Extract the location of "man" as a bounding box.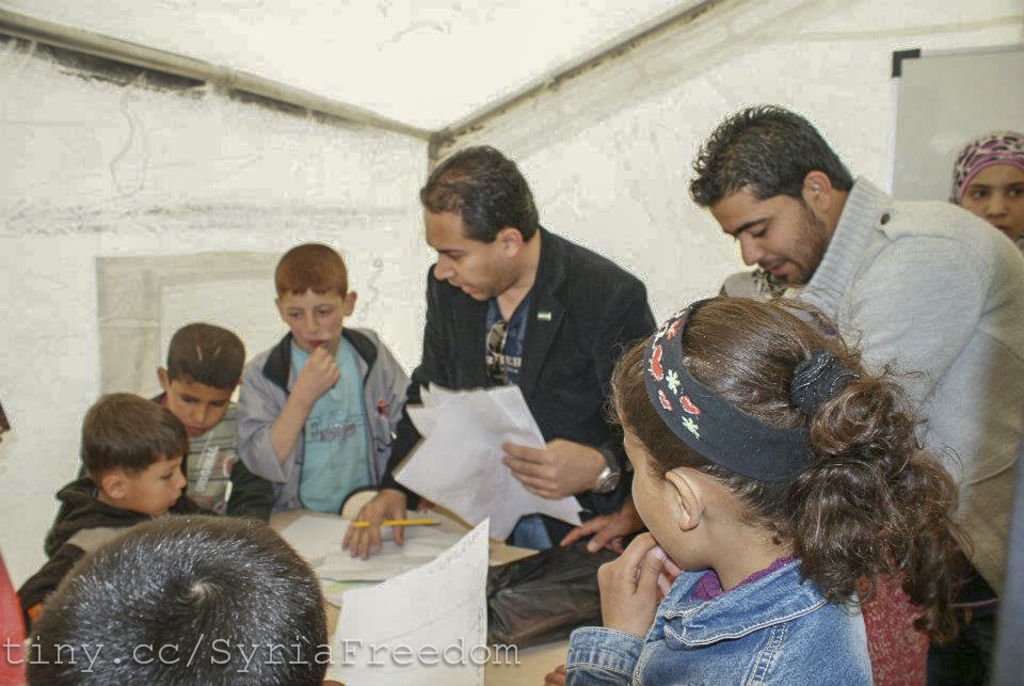
detection(687, 101, 1023, 596).
